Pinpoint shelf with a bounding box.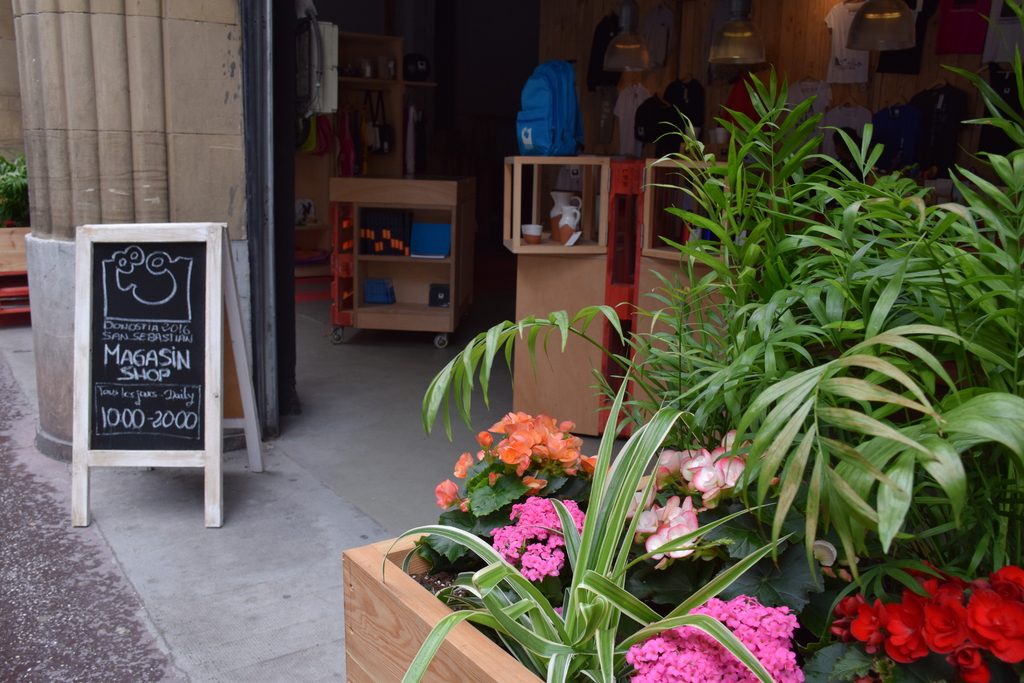
{"left": 344, "top": 258, "right": 453, "bottom": 310}.
